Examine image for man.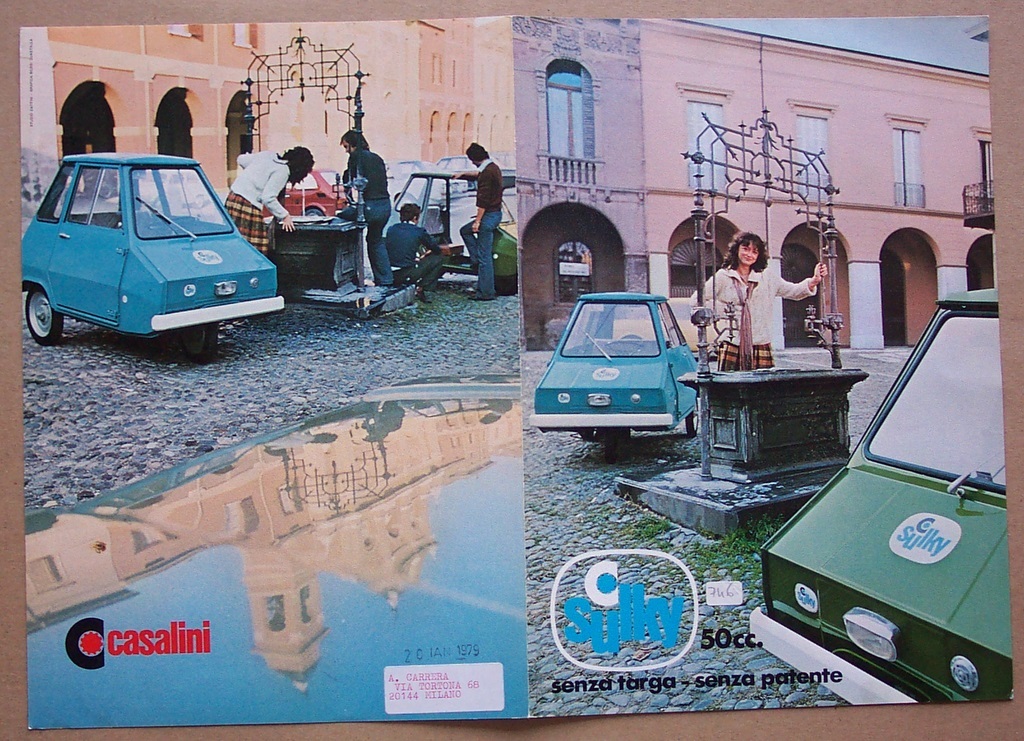
Examination result: 450:141:503:299.
